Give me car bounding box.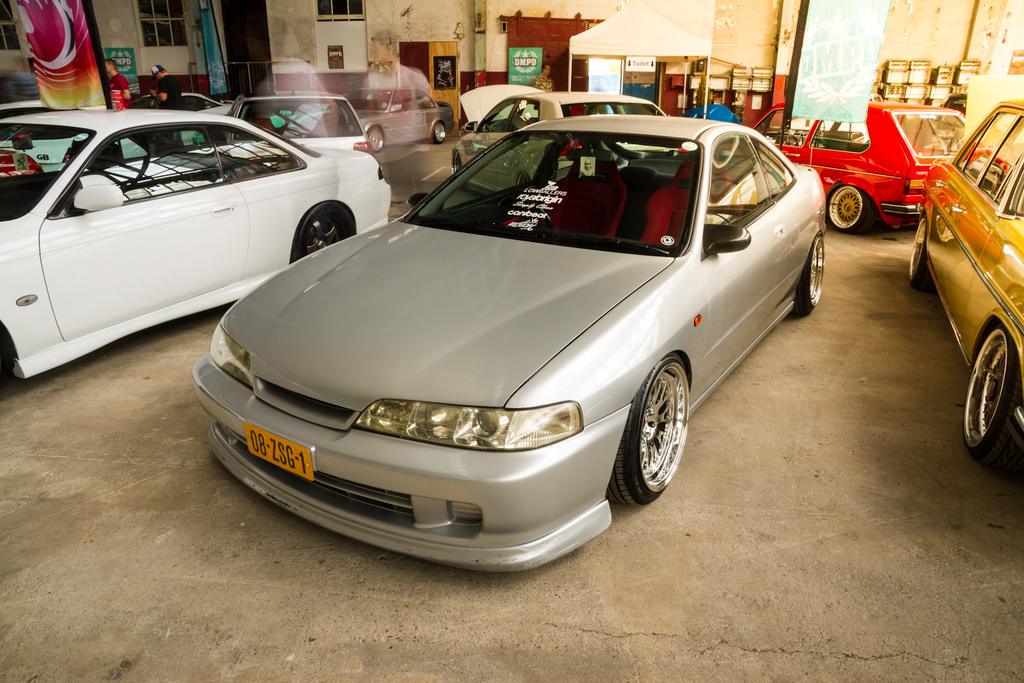
detection(900, 98, 1023, 471).
